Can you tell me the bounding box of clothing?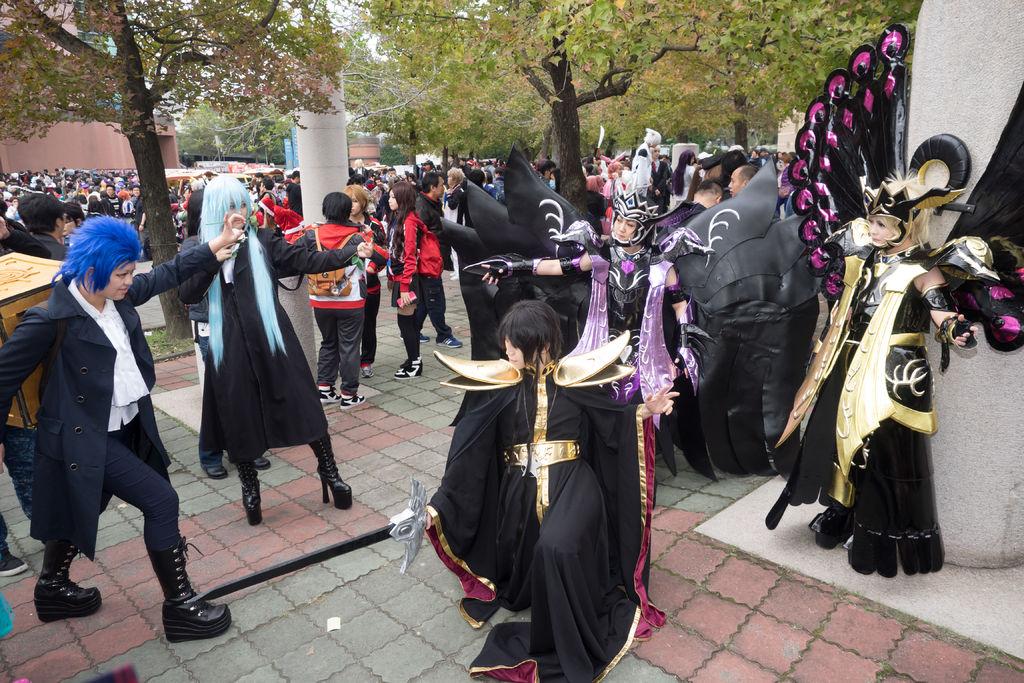
bbox=[556, 240, 705, 472].
